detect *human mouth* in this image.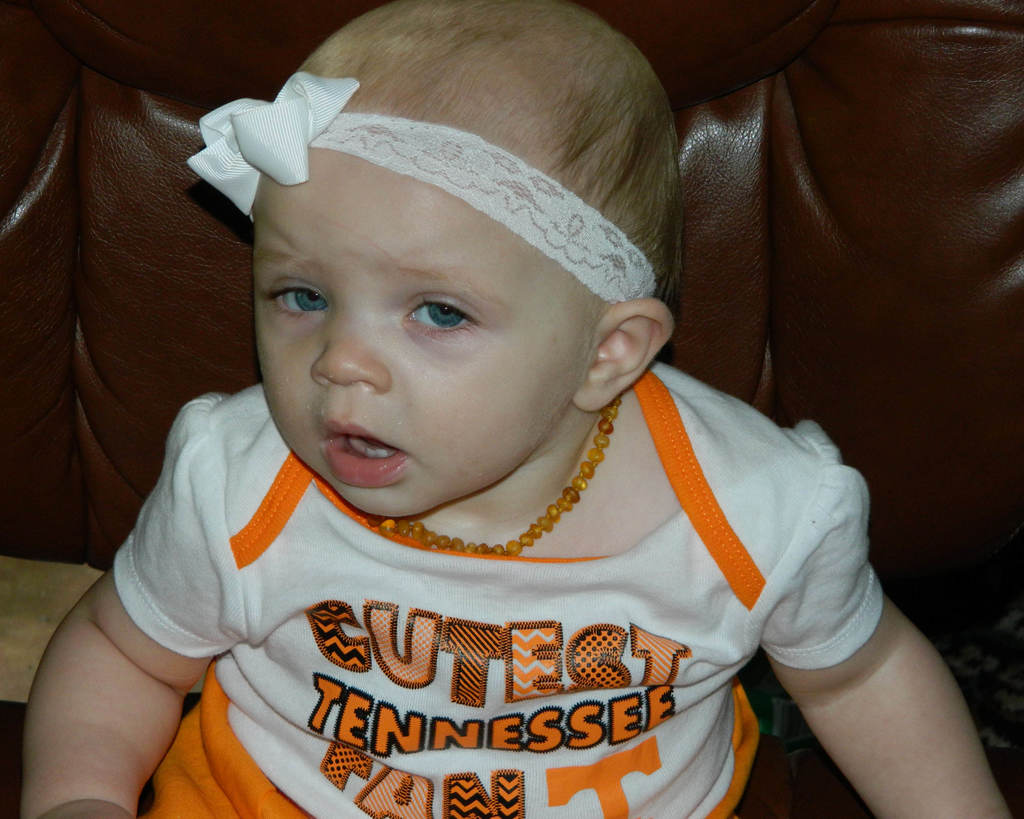
Detection: x1=322 y1=417 x2=410 y2=490.
